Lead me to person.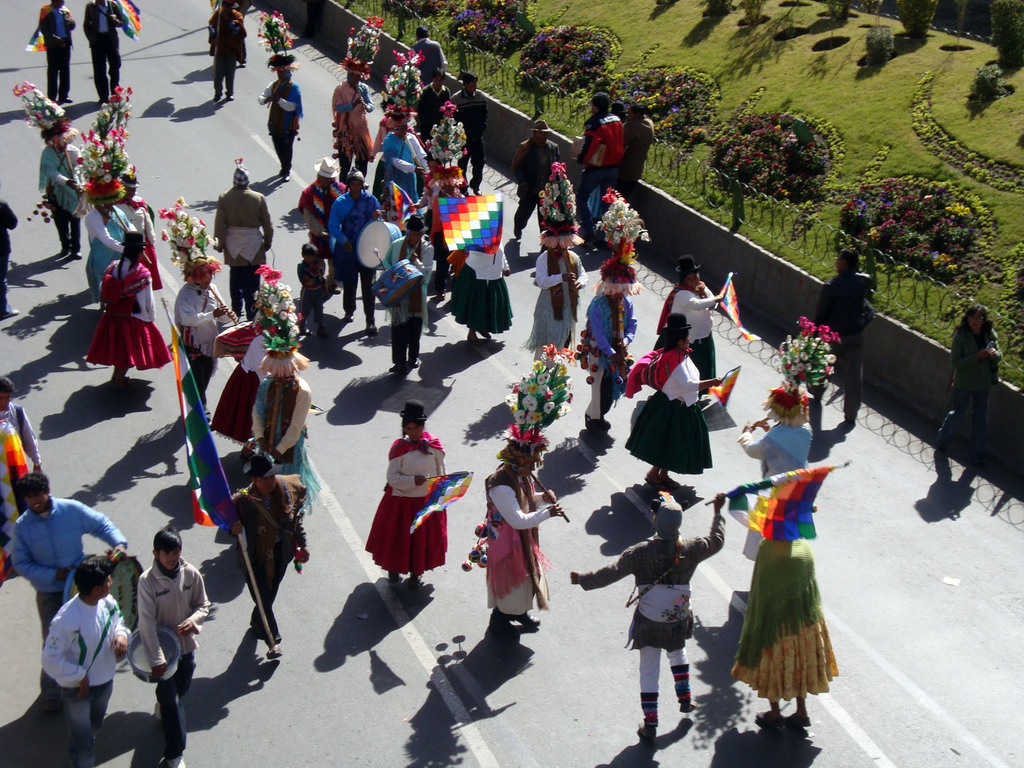
Lead to box(209, 157, 277, 320).
